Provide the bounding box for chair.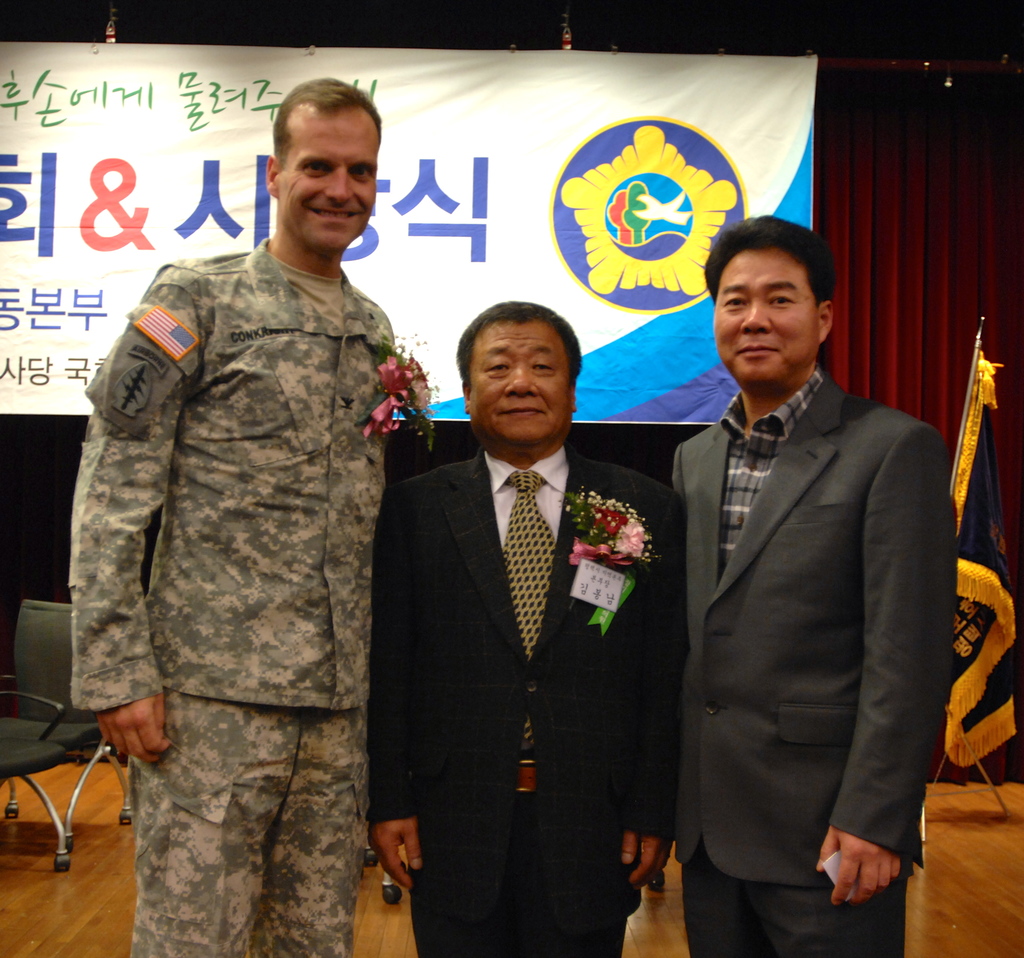
x1=0, y1=594, x2=133, y2=830.
